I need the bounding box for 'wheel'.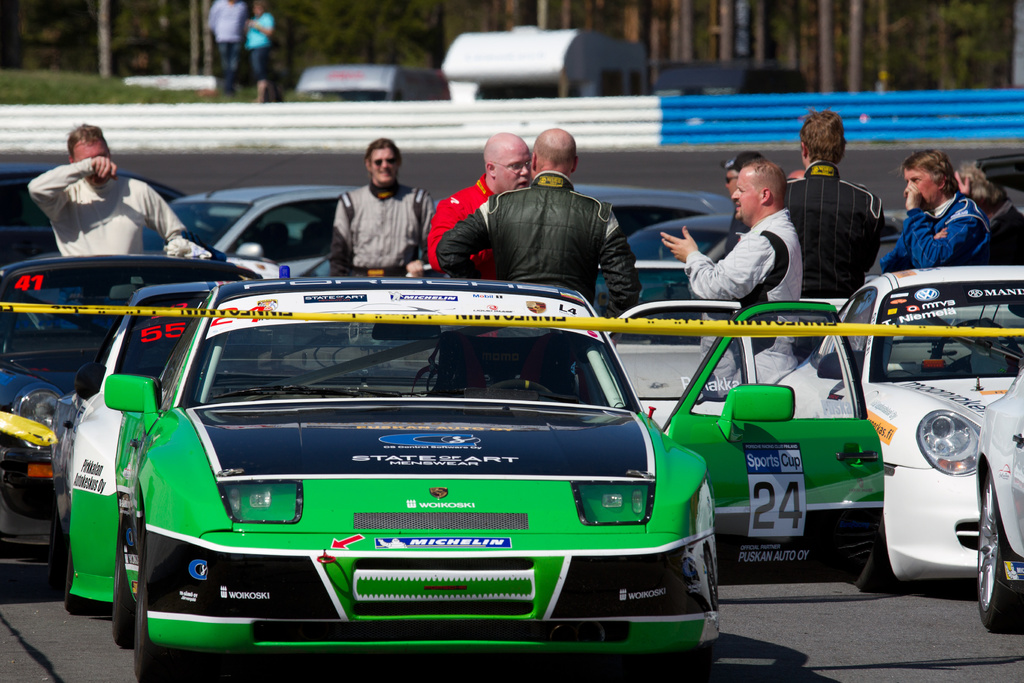
Here it is: [112, 523, 137, 649].
